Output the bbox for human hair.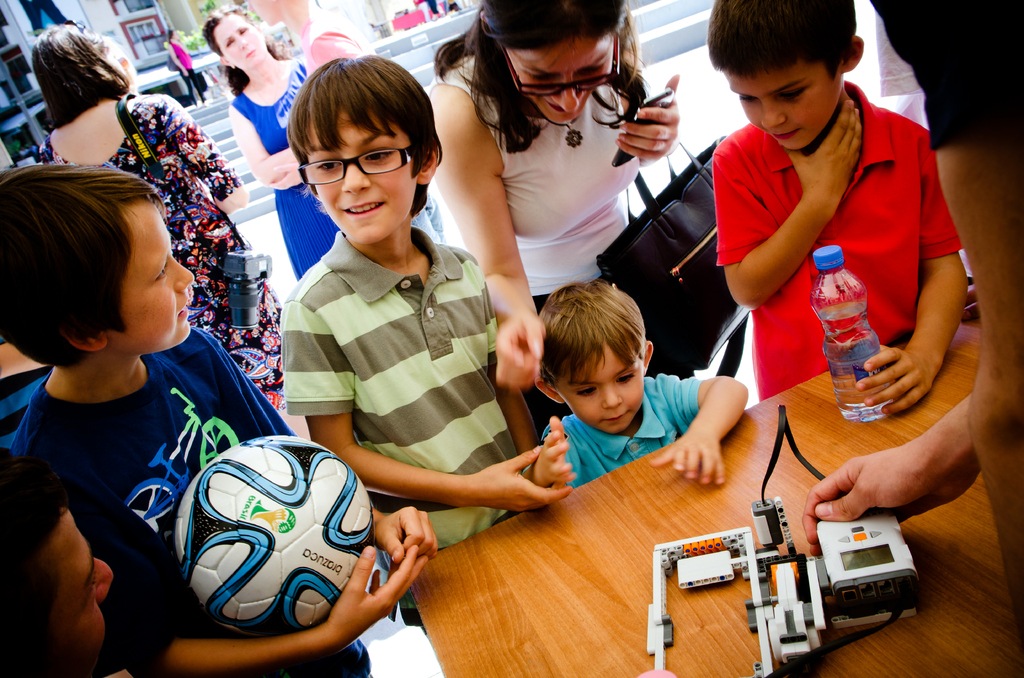
box(430, 0, 650, 155).
